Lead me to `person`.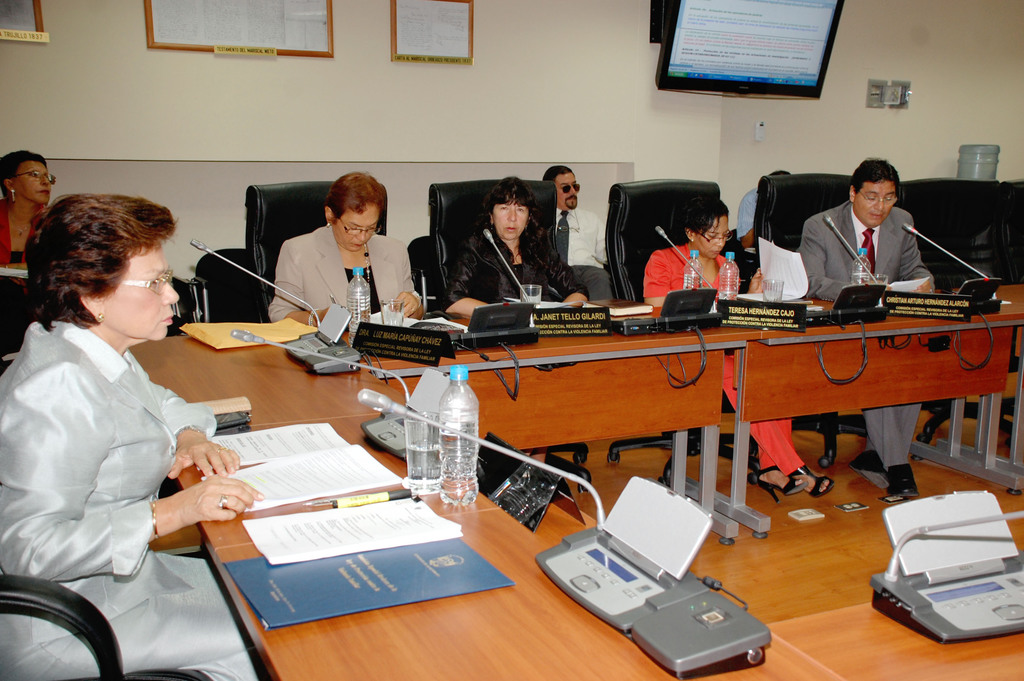
Lead to <region>543, 167, 615, 311</region>.
